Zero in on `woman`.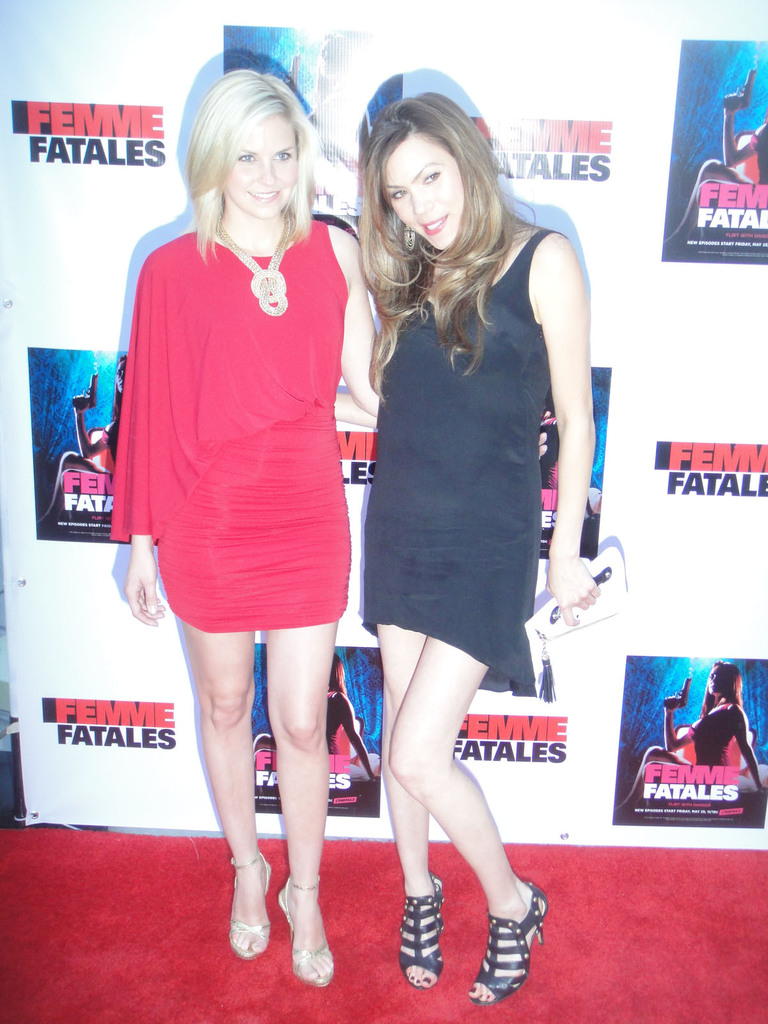
Zeroed in: 251,650,386,781.
